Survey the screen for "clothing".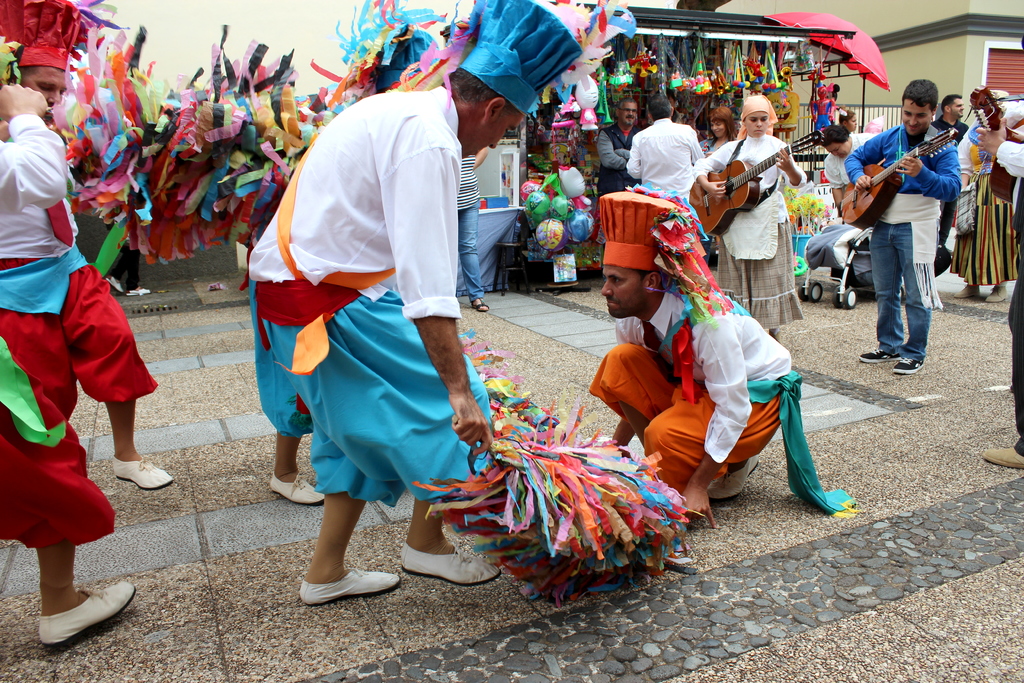
Survey found: (left=0, top=134, right=158, bottom=423).
